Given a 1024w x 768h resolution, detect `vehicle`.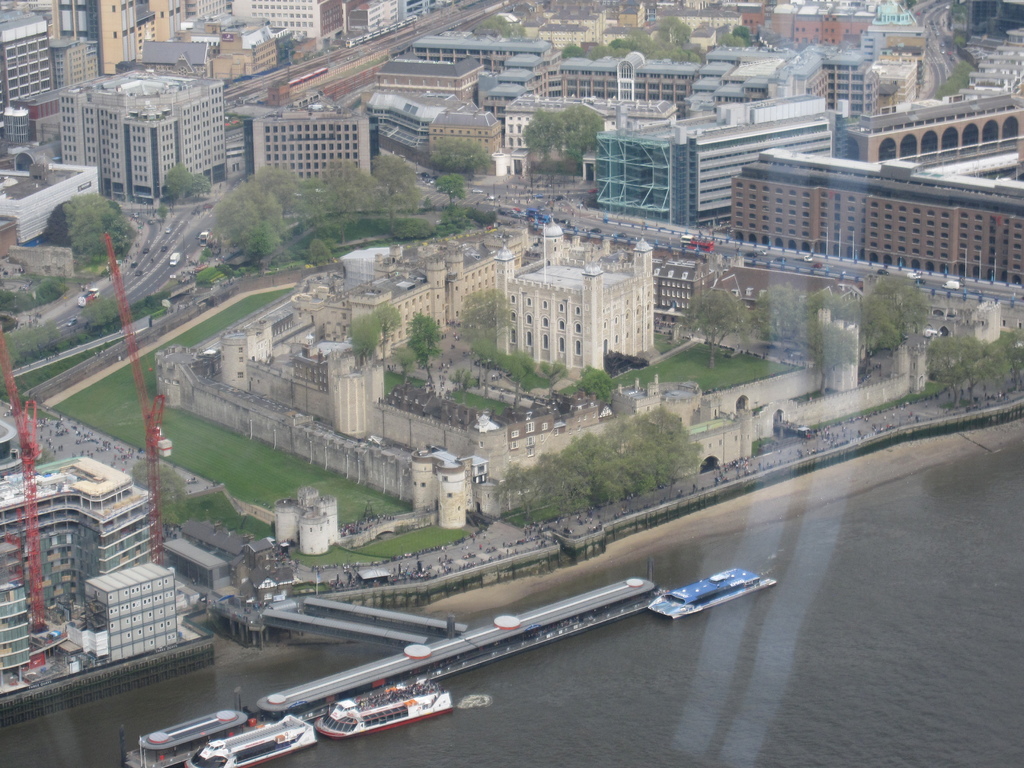
[x1=689, y1=241, x2=717, y2=256].
